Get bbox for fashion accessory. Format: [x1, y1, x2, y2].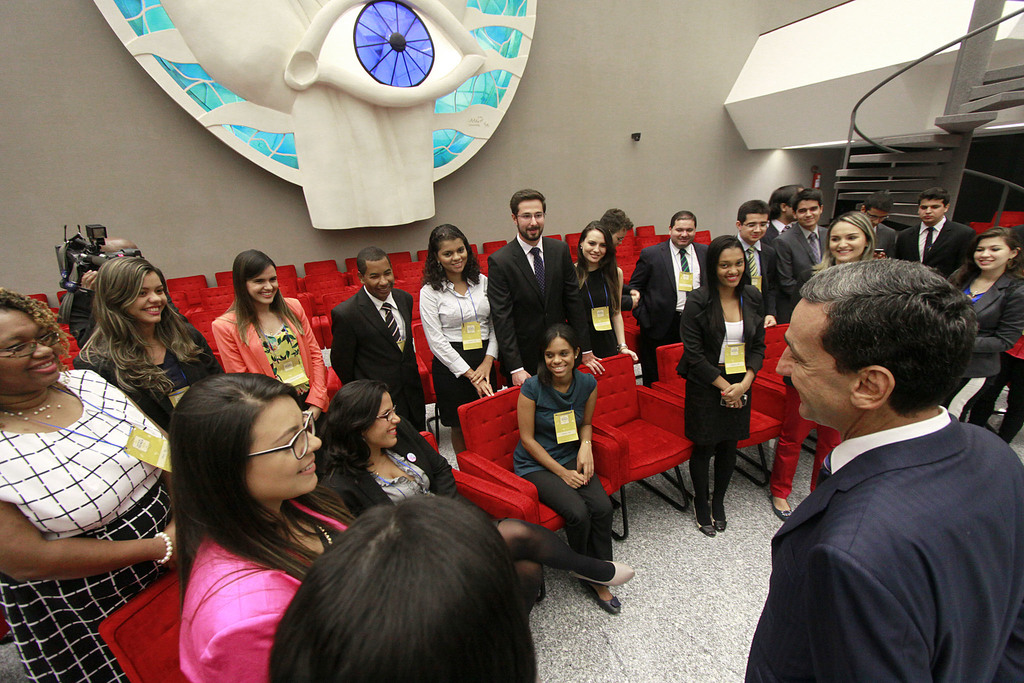
[805, 231, 820, 263].
